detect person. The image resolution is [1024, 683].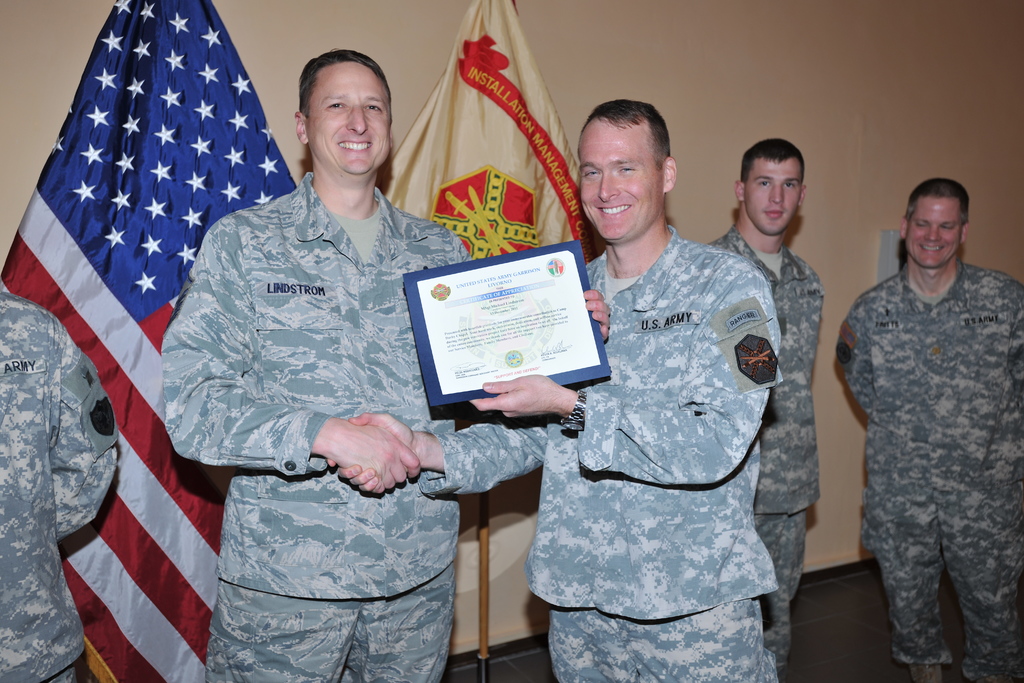
(x1=0, y1=290, x2=119, y2=682).
